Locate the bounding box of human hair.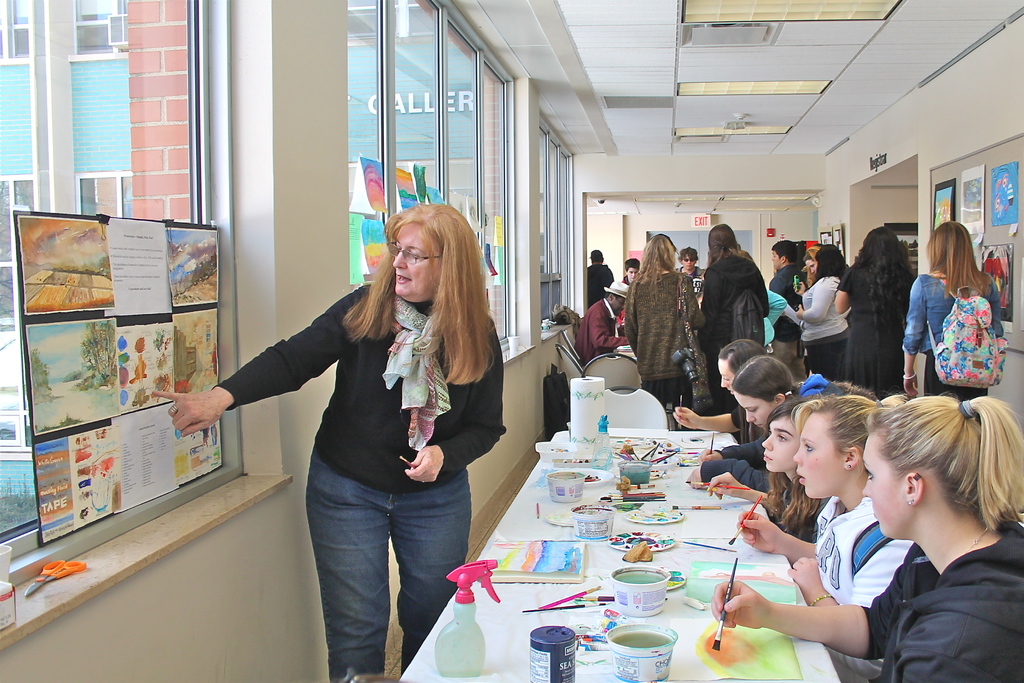
Bounding box: region(806, 243, 822, 267).
